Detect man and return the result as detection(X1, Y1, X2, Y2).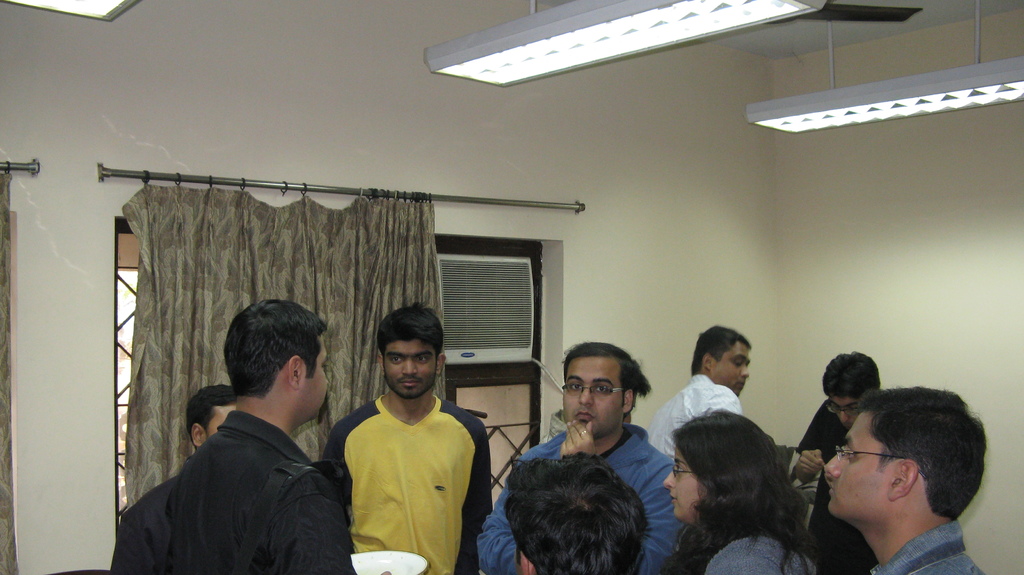
detection(310, 295, 496, 574).
